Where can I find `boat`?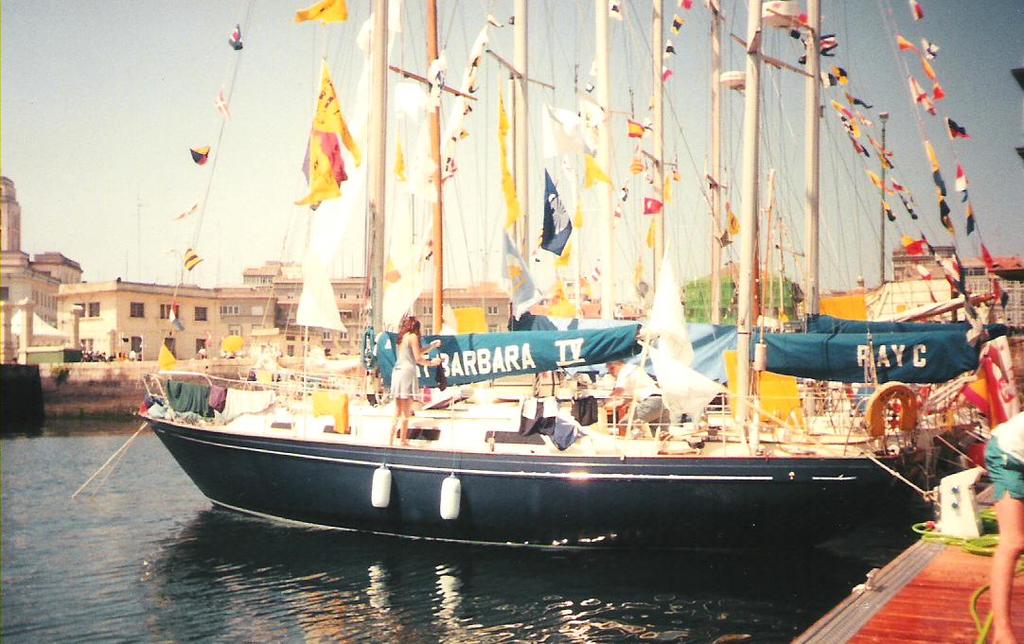
You can find it at <box>134,0,975,552</box>.
